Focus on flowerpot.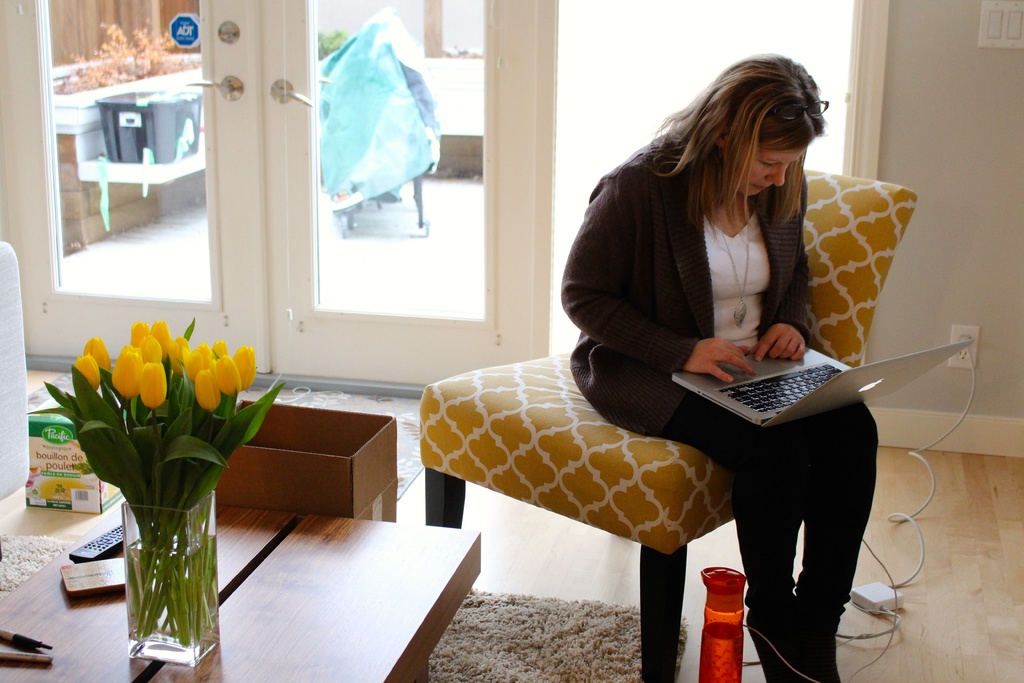
Focused at [122, 504, 224, 670].
